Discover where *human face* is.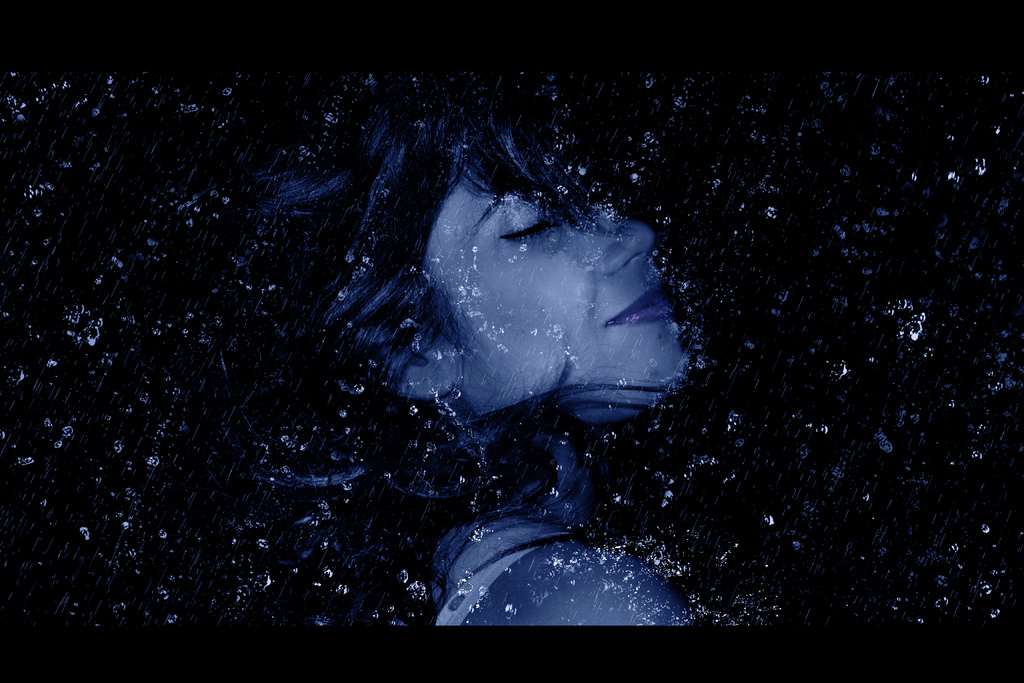
Discovered at 419 133 698 402.
